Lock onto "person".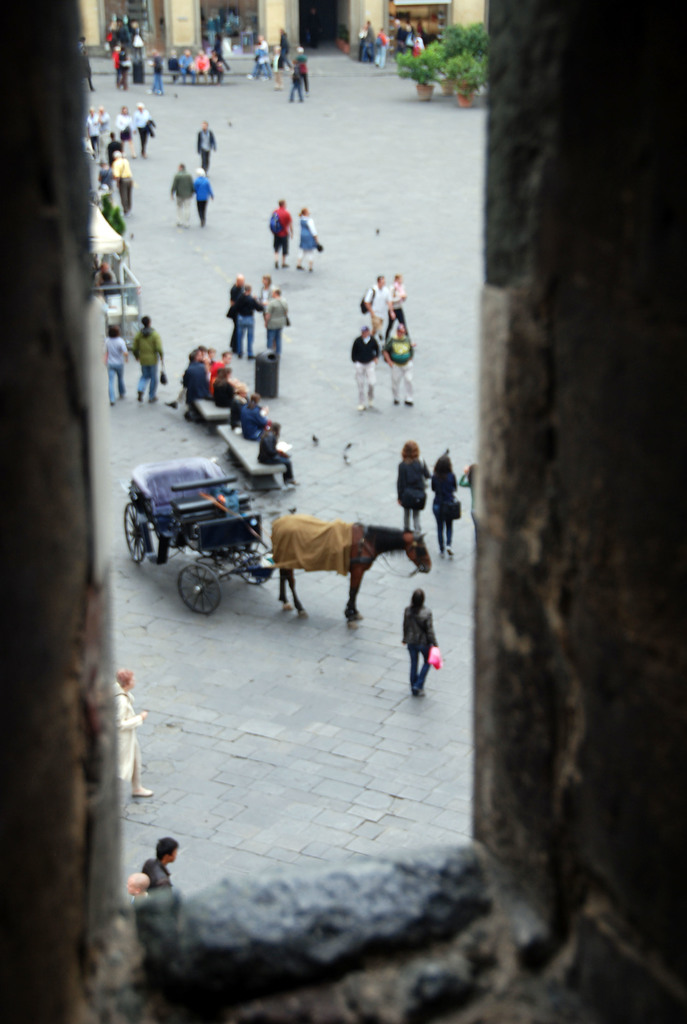
Locked: (x1=427, y1=452, x2=462, y2=559).
